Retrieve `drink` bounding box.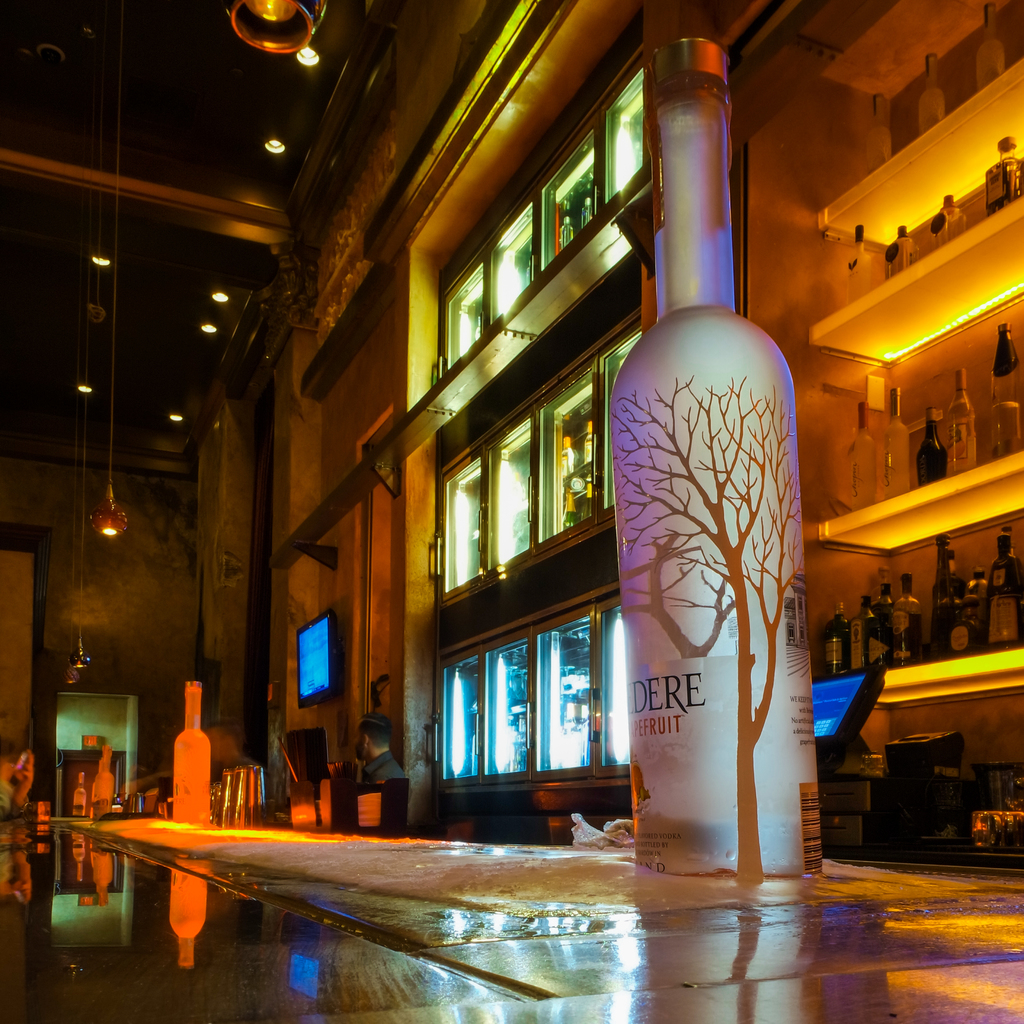
Bounding box: 984:134:1023:218.
